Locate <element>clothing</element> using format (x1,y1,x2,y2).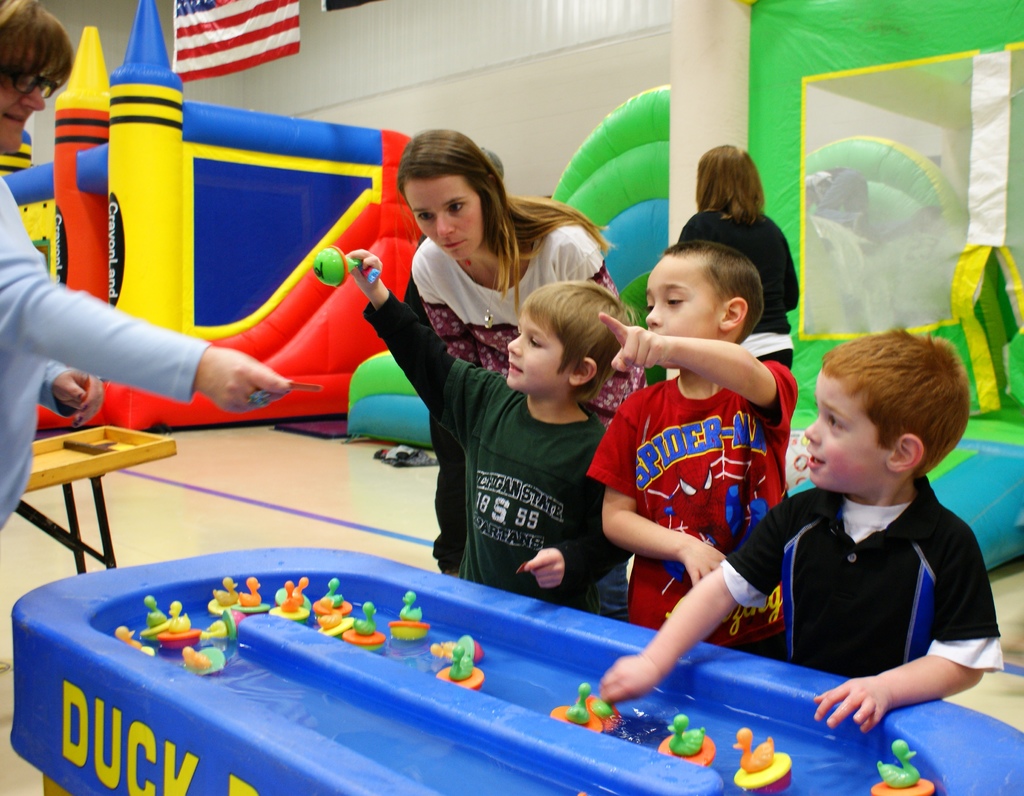
(681,205,801,369).
